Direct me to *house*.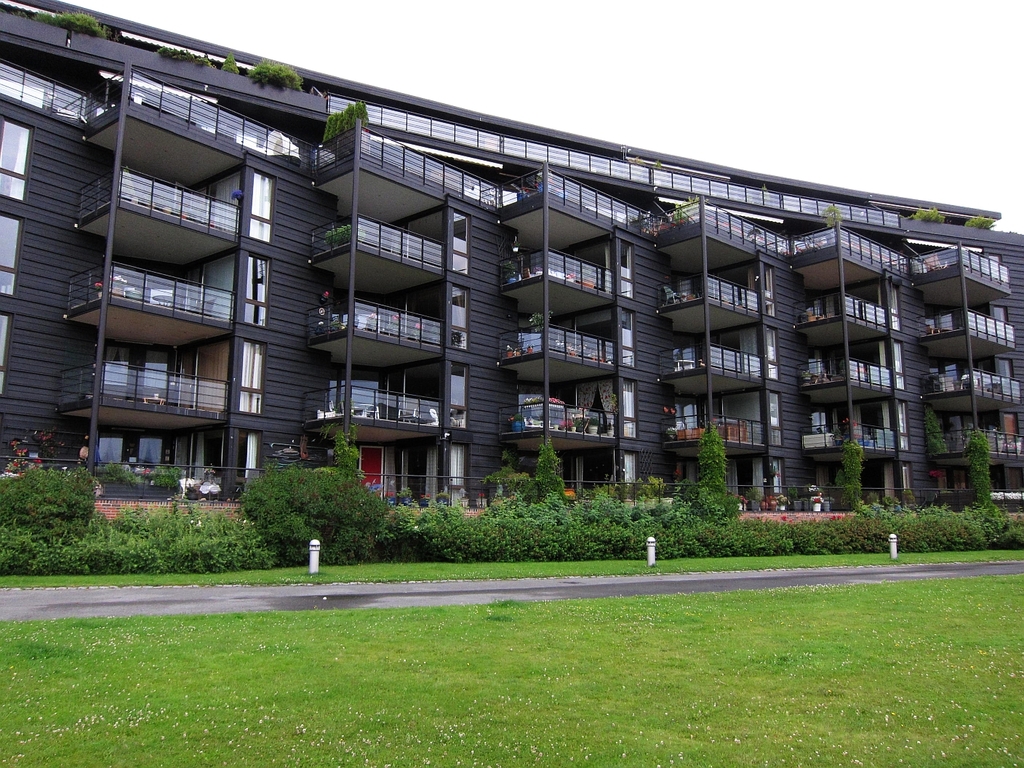
Direction: l=521, t=159, r=704, b=500.
